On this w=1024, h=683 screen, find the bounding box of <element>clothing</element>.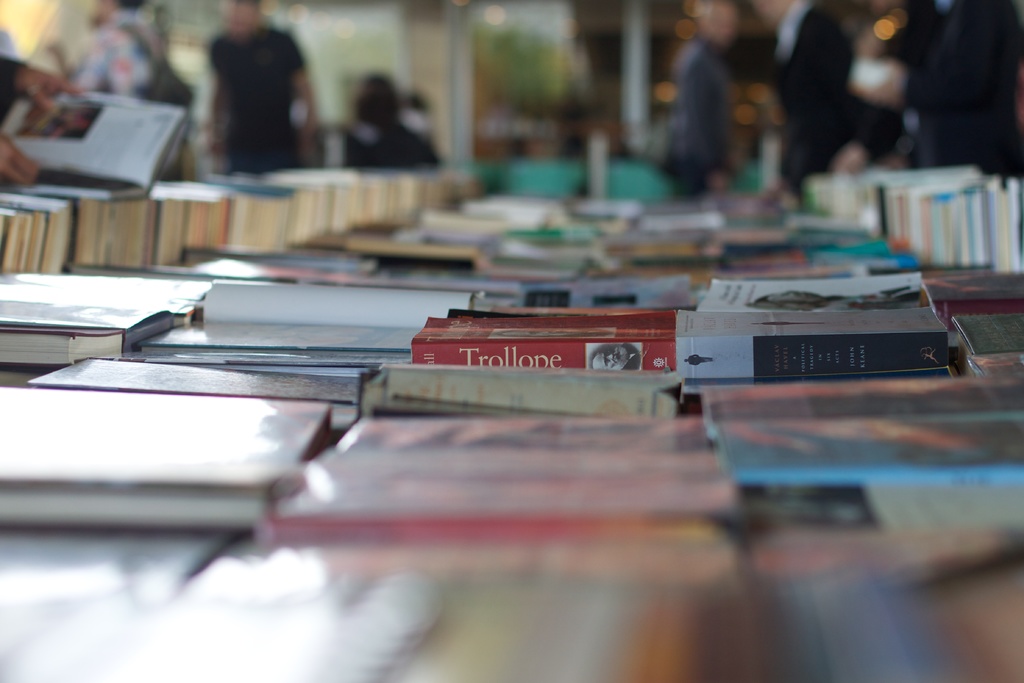
Bounding box: BBox(663, 21, 770, 181).
